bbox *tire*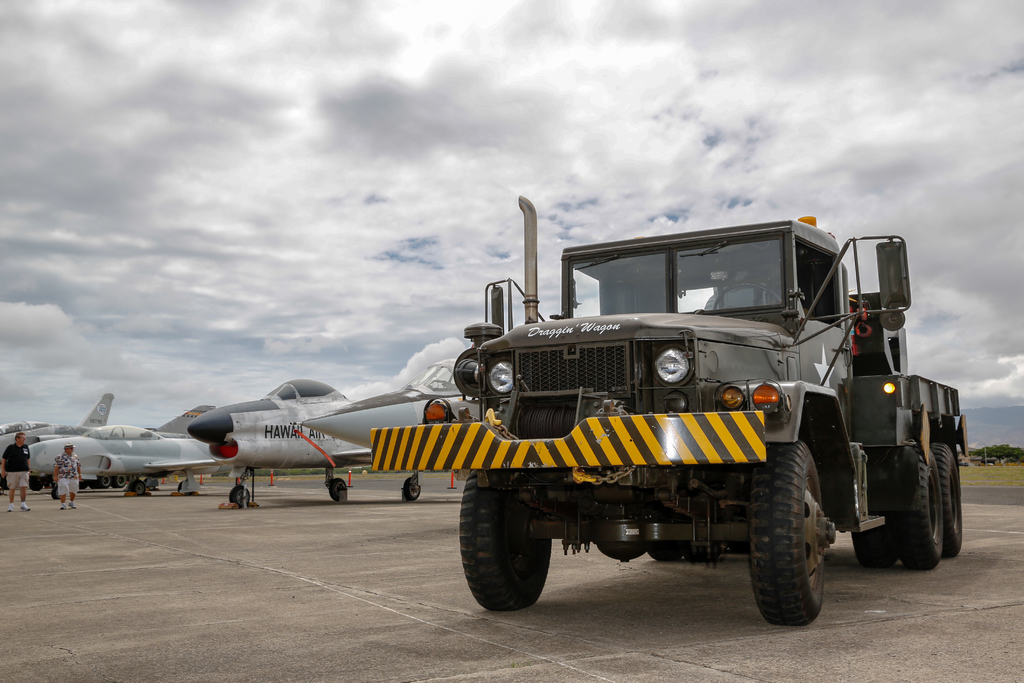
747 469 858 625
